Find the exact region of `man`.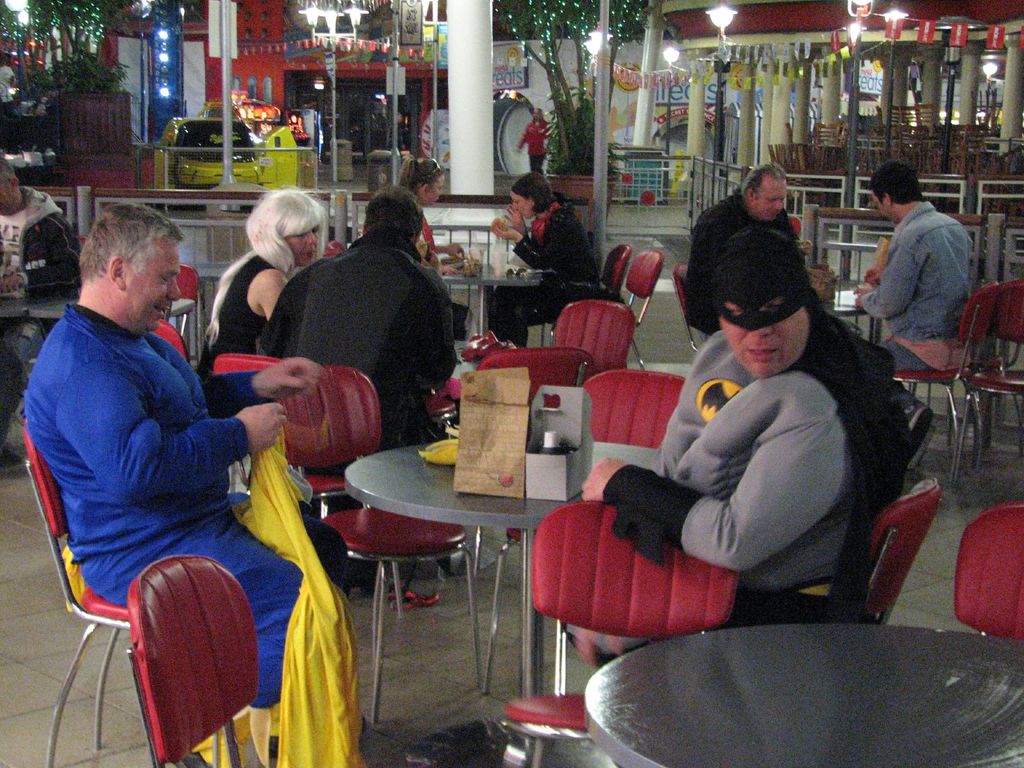
Exact region: pyautogui.locateOnScreen(260, 187, 459, 465).
